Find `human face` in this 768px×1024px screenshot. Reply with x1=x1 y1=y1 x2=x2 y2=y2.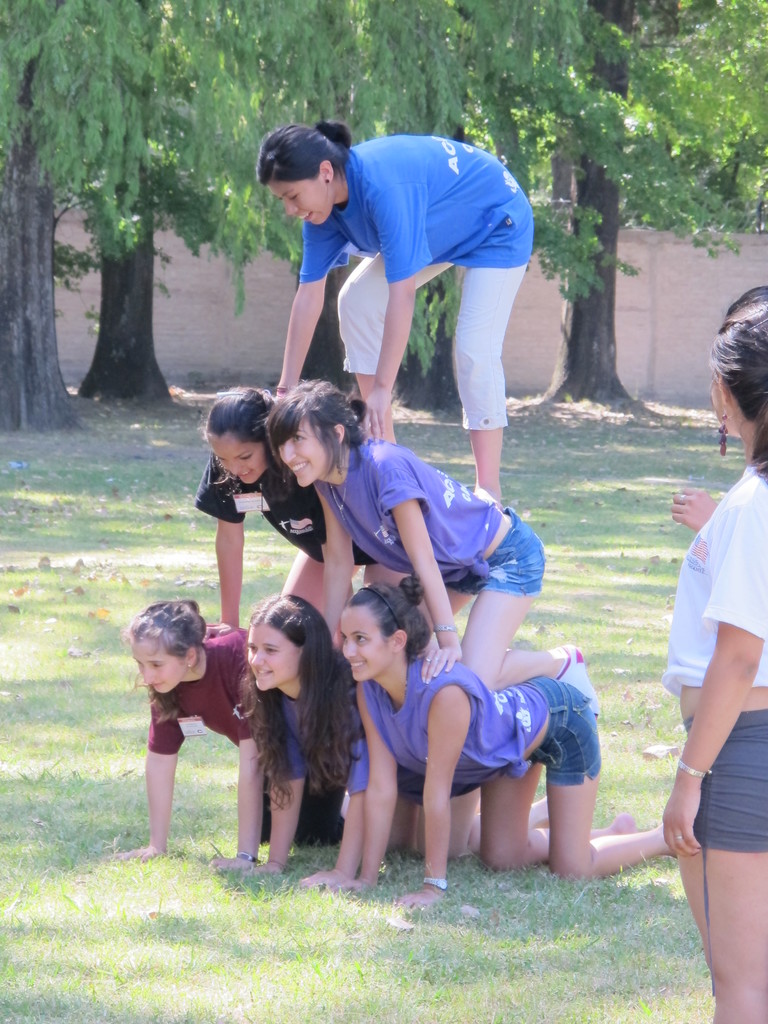
x1=278 y1=415 x2=327 y2=487.
